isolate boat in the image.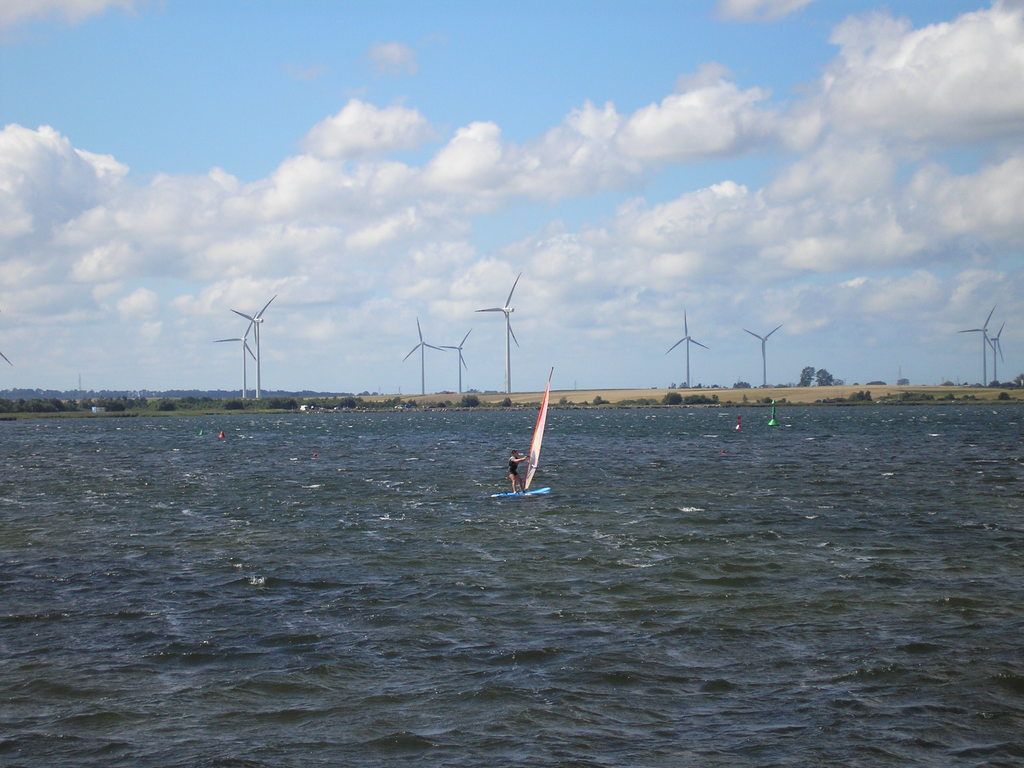
Isolated region: (484,370,574,513).
